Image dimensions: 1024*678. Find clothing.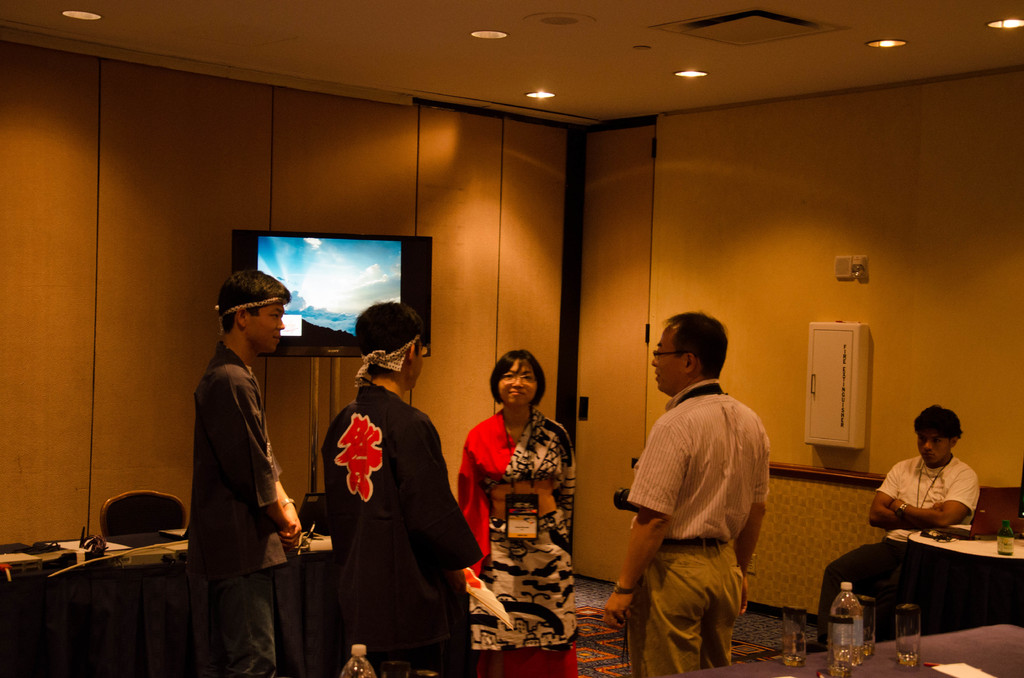
621/377/774/677.
